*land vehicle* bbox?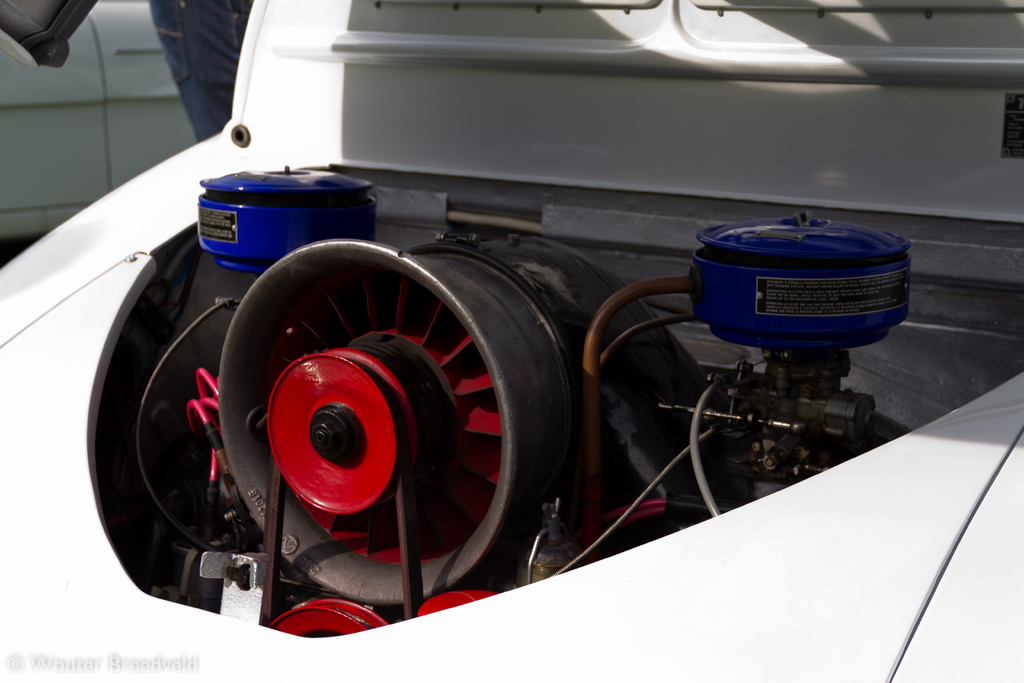
locate(0, 0, 1023, 682)
